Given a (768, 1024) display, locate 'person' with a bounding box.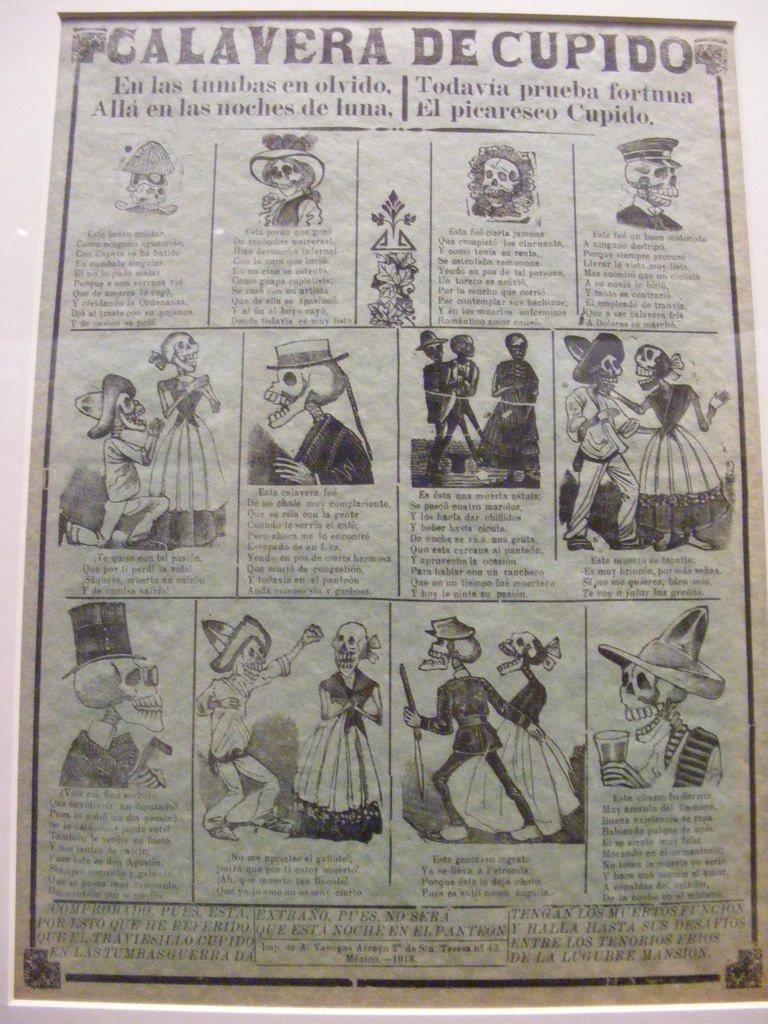
Located: bbox(564, 333, 643, 548).
